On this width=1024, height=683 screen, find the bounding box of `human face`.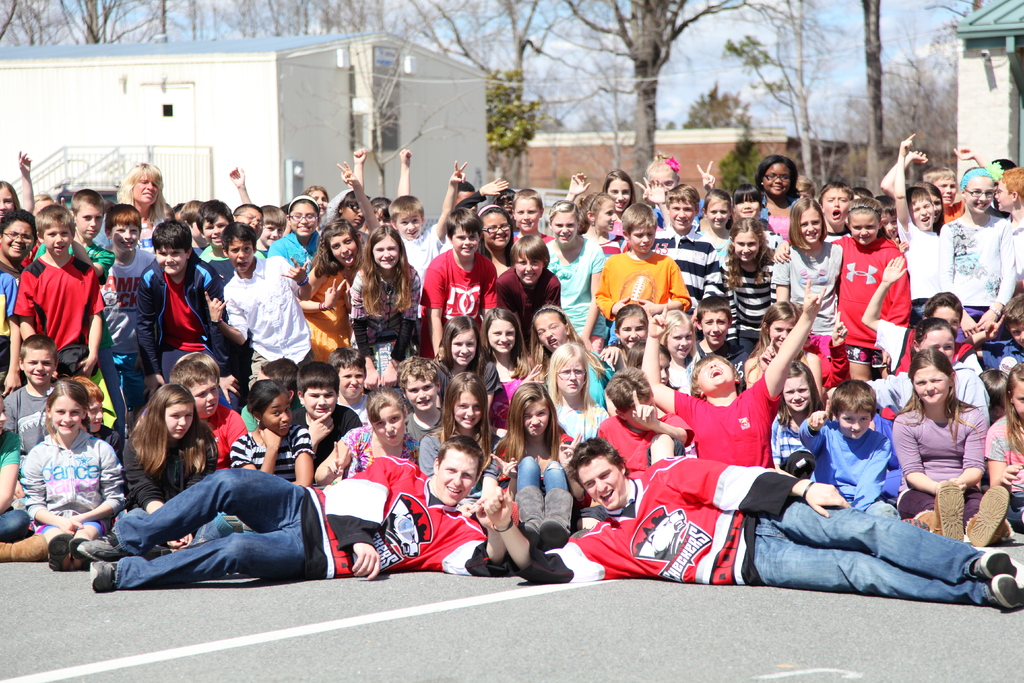
Bounding box: box=[156, 244, 188, 276].
